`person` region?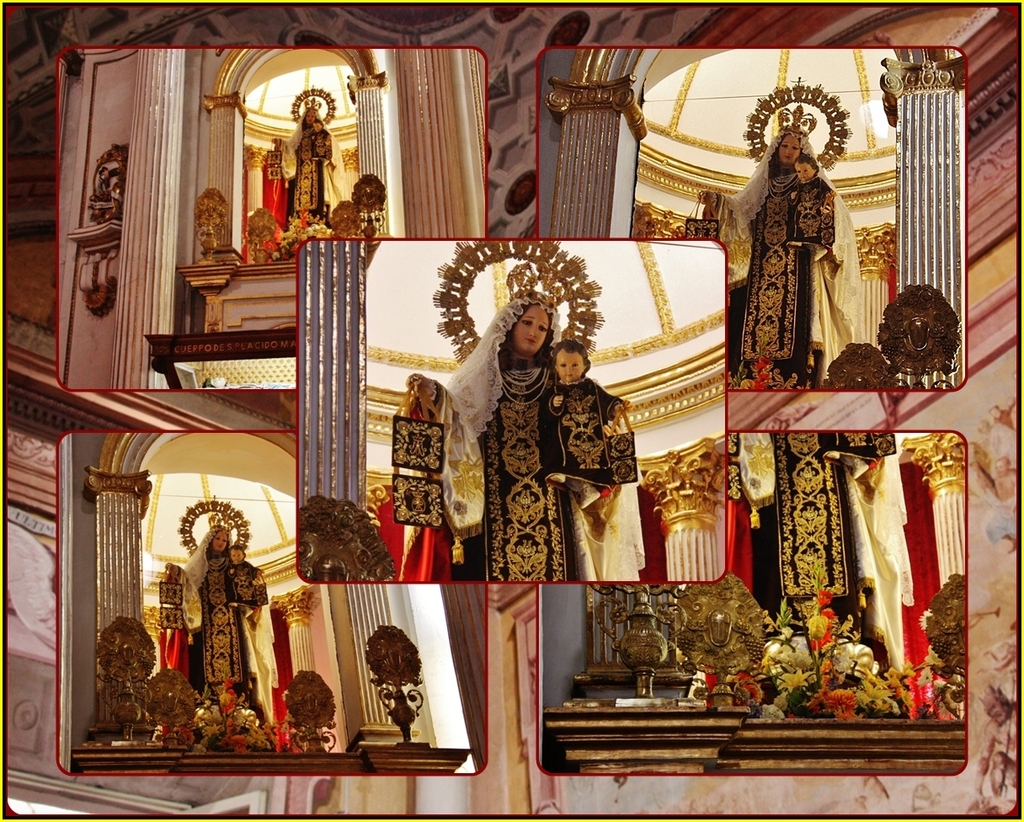
718 120 819 391
